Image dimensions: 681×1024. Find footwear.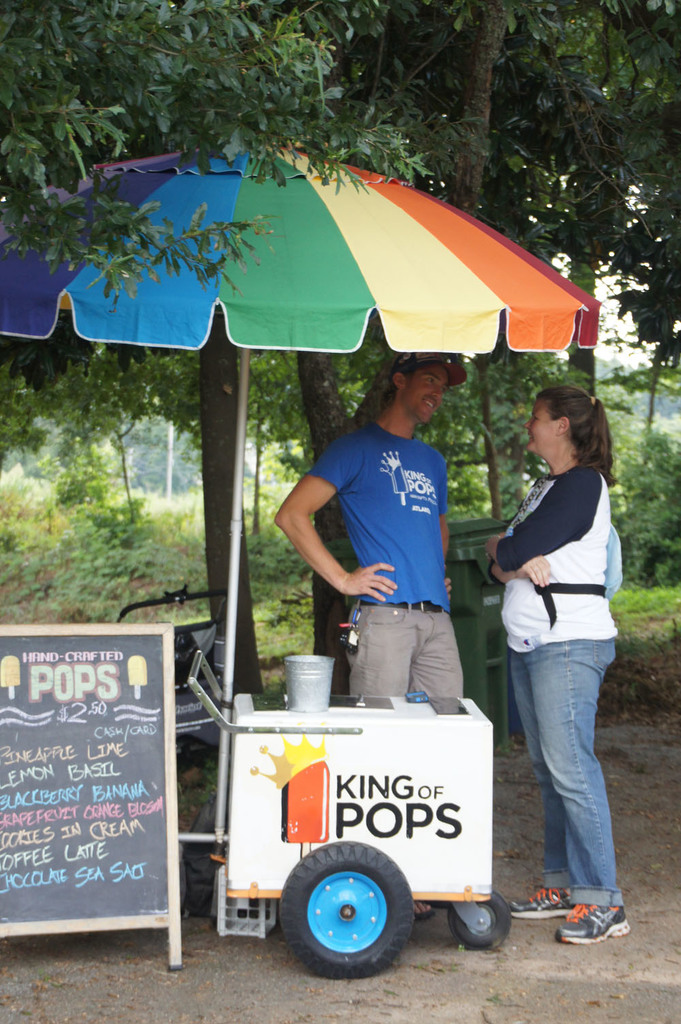
(left=506, top=884, right=573, bottom=922).
